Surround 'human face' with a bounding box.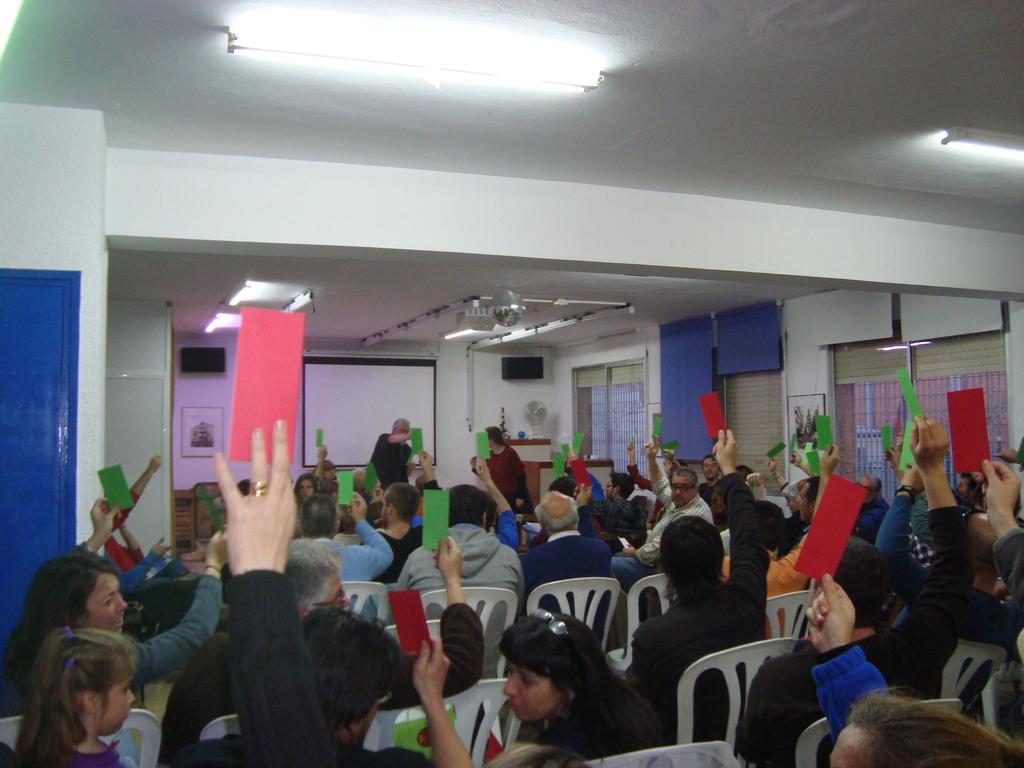
detection(703, 456, 718, 478).
